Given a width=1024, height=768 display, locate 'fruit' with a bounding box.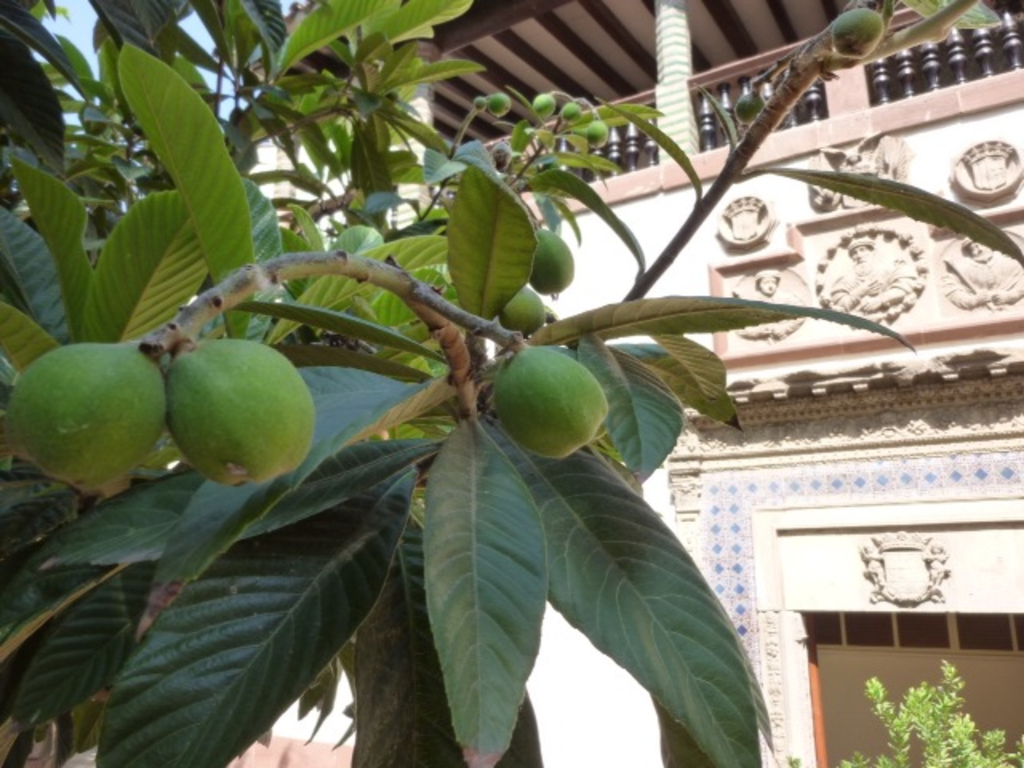
Located: (x1=560, y1=98, x2=578, y2=122).
